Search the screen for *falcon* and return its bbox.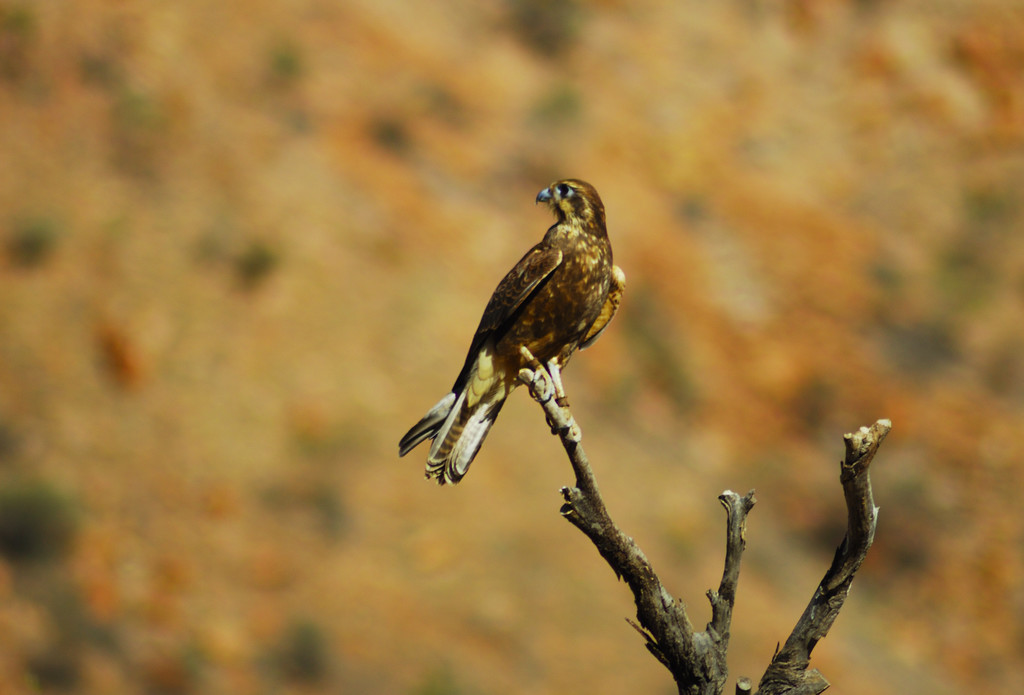
Found: x1=392 y1=176 x2=626 y2=481.
